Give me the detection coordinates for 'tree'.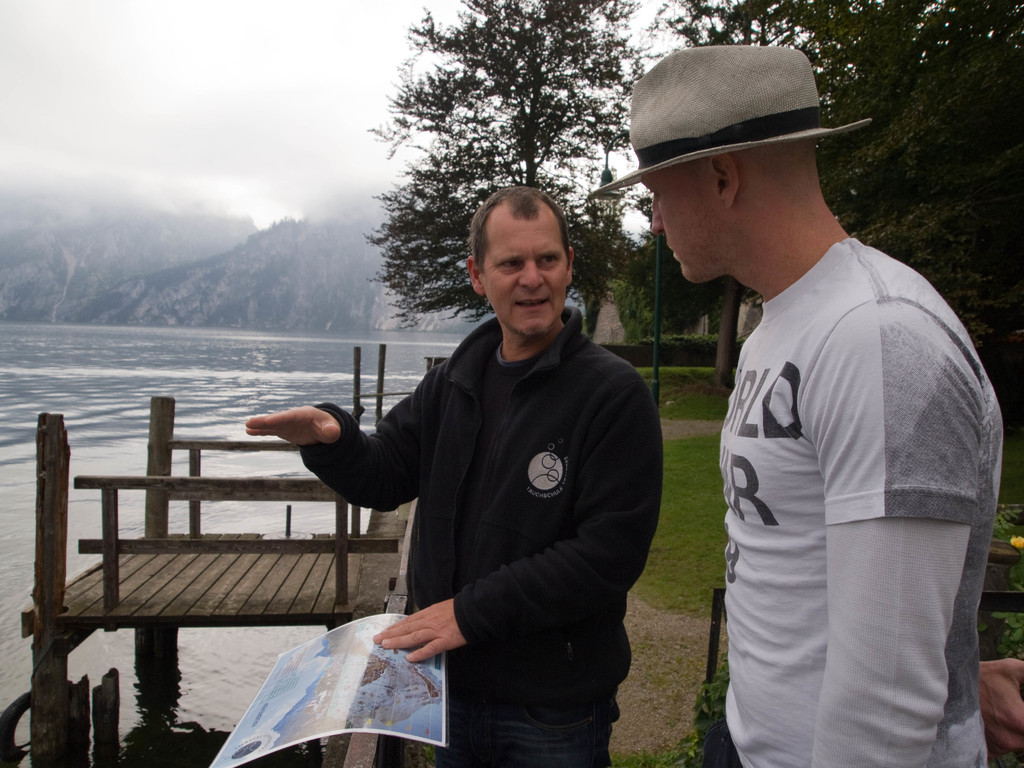
[left=362, top=40, right=673, bottom=295].
